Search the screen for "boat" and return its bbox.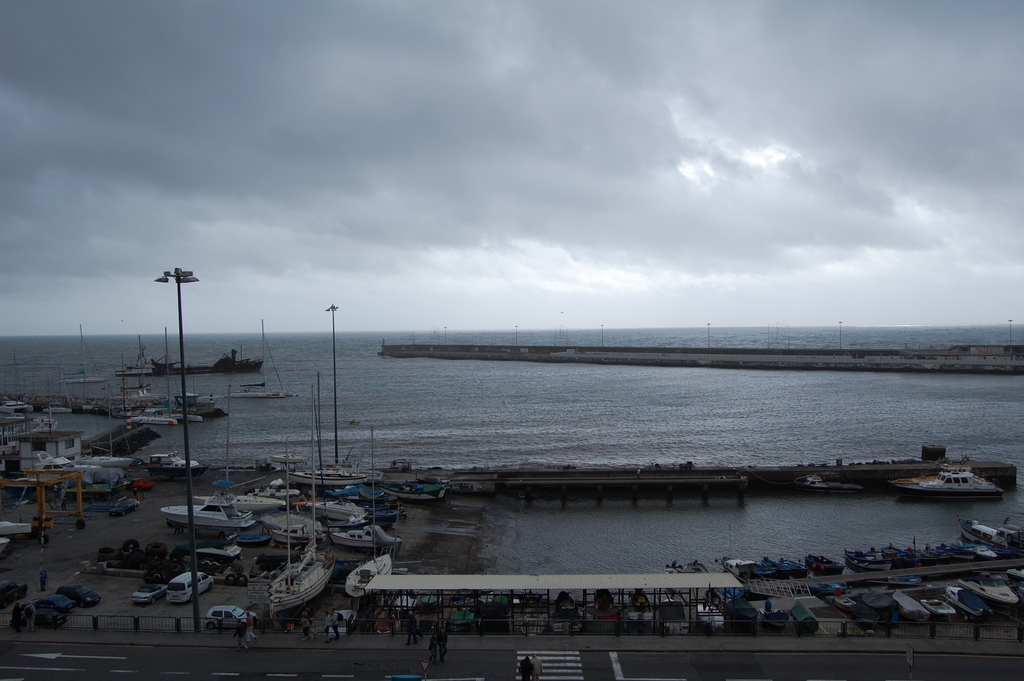
Found: (left=726, top=555, right=777, bottom=581).
